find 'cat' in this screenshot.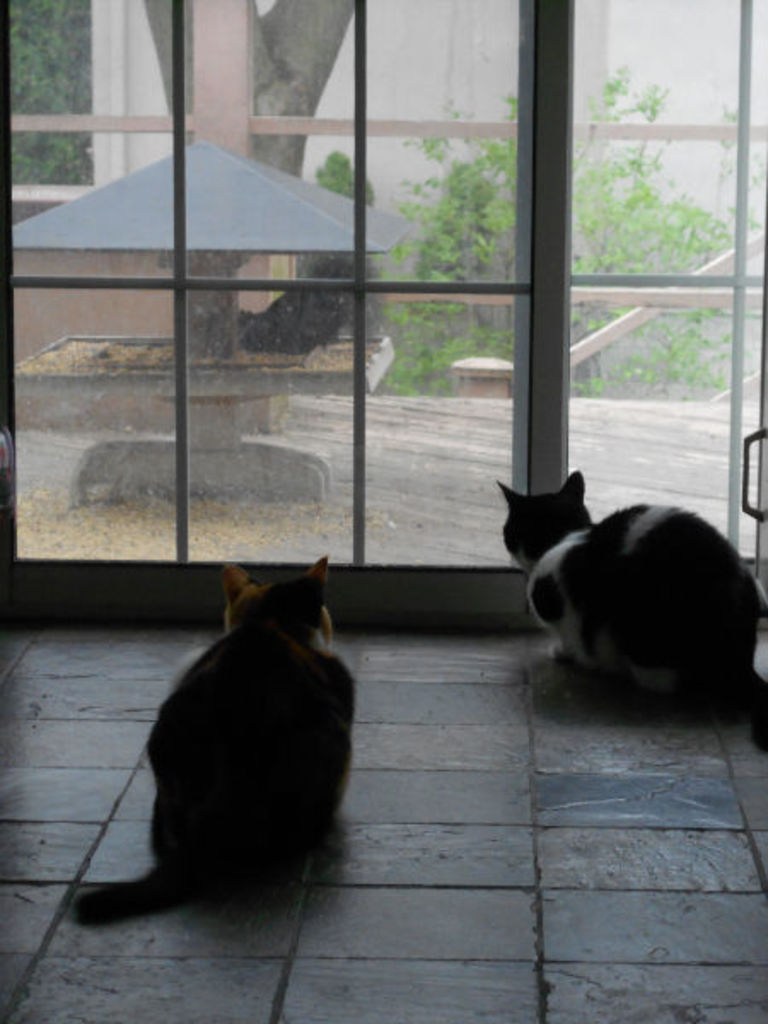
The bounding box for 'cat' is region(498, 473, 765, 732).
